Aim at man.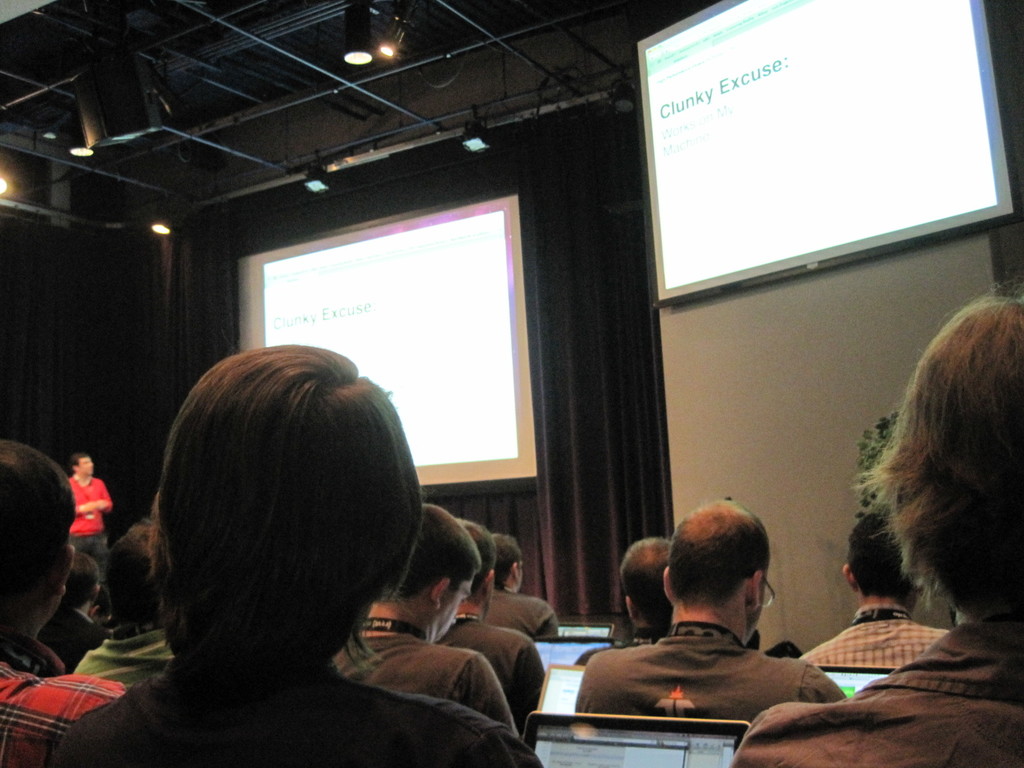
Aimed at bbox(568, 506, 862, 712).
